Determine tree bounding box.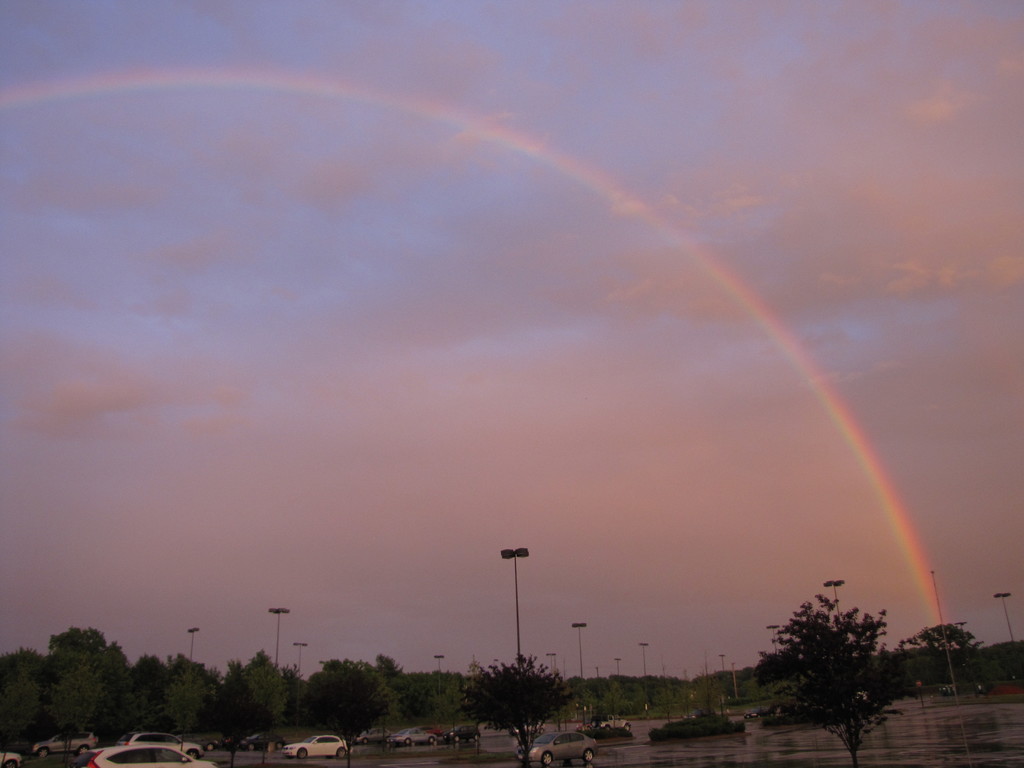
Determined: [left=689, top=668, right=731, bottom=722].
